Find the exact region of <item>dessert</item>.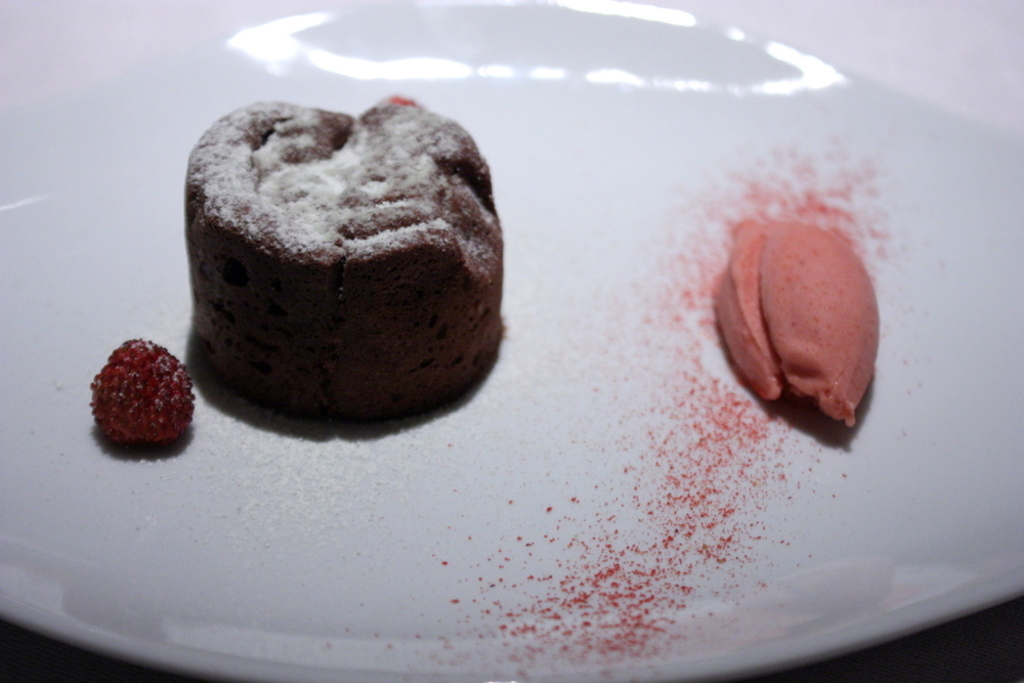
Exact region: box=[709, 219, 879, 429].
